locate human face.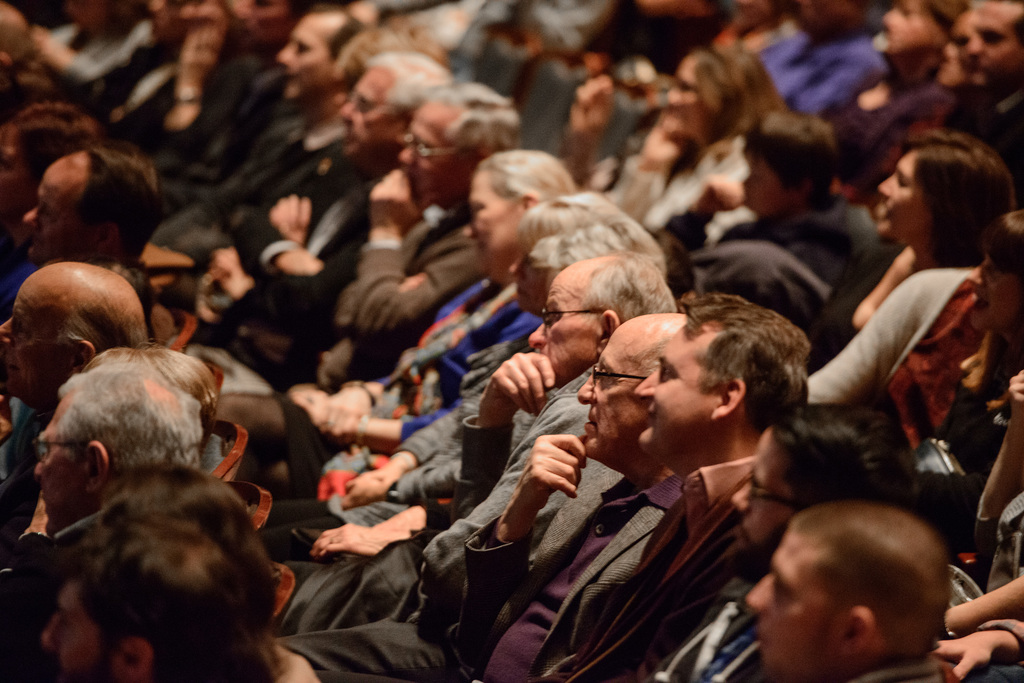
Bounding box: (880,0,945,62).
